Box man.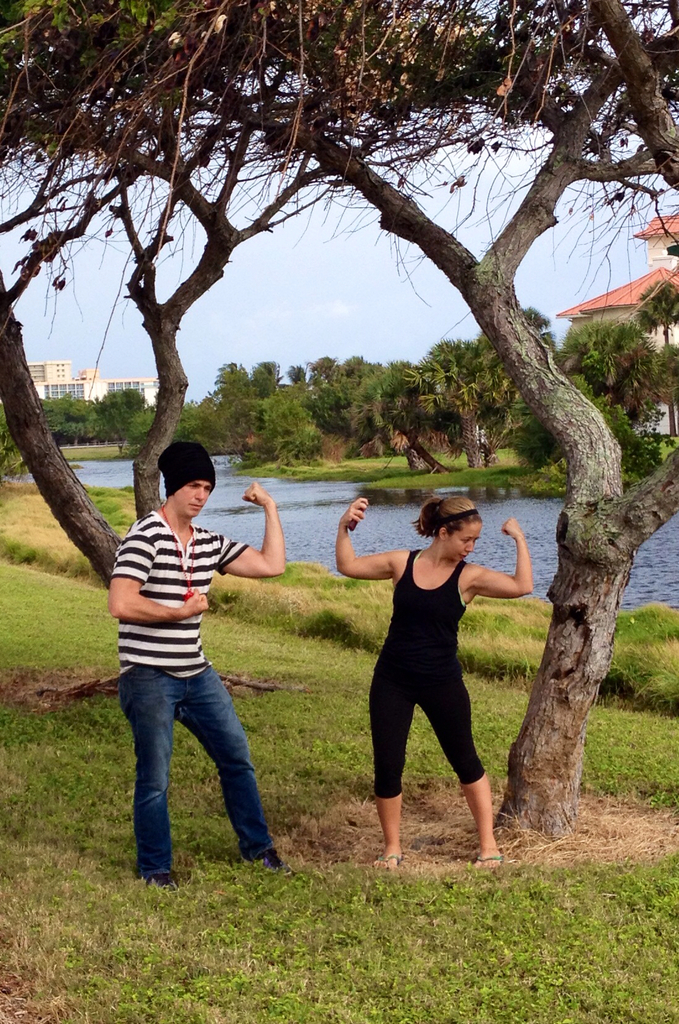
bbox=[99, 455, 285, 856].
